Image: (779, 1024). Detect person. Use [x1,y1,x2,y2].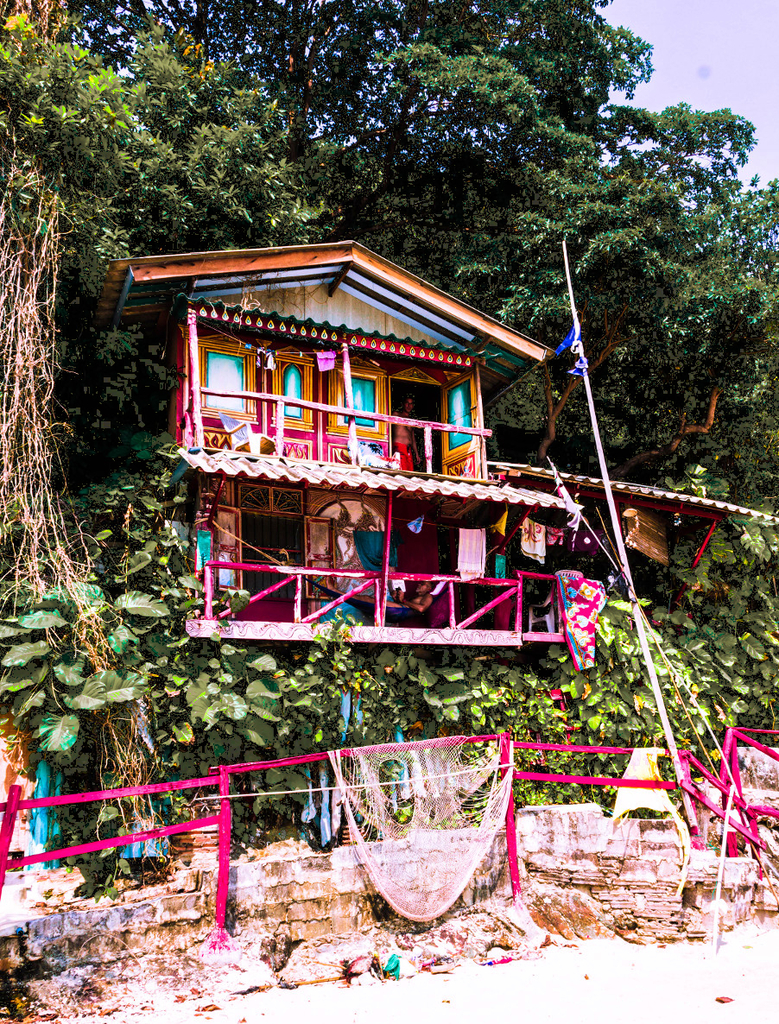
[346,568,441,619].
